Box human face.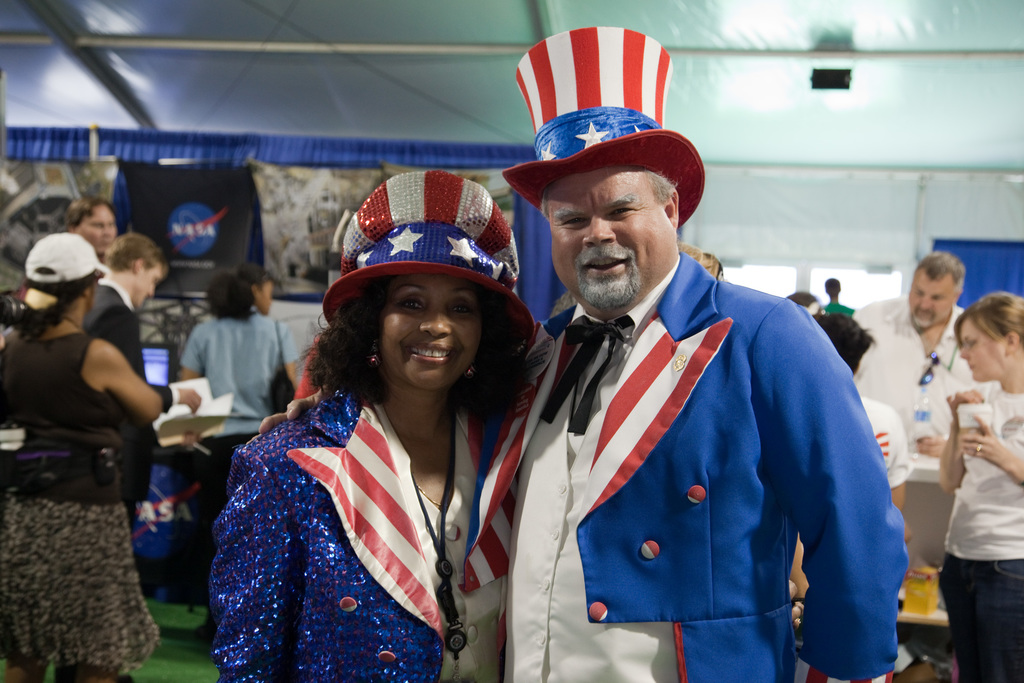
(left=547, top=167, right=673, bottom=315).
